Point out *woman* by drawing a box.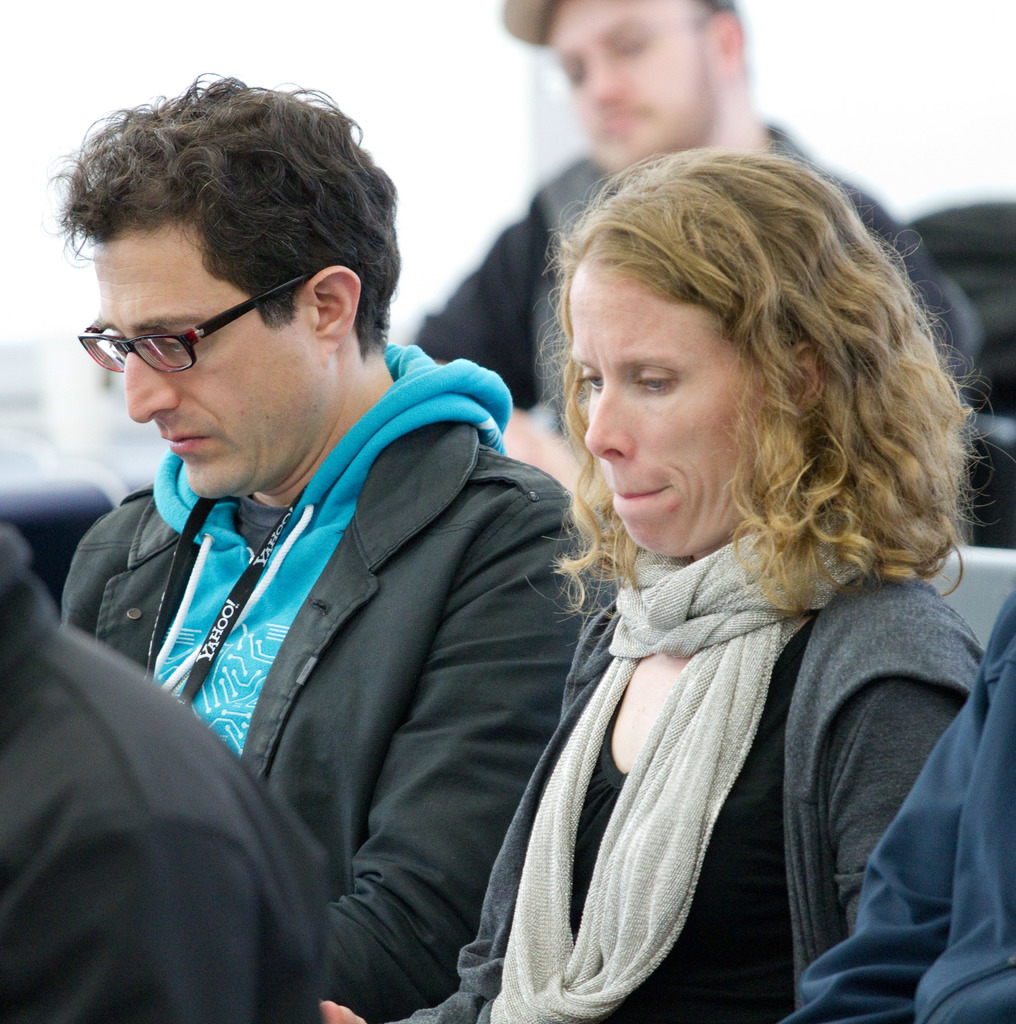
box=[317, 146, 990, 1023].
